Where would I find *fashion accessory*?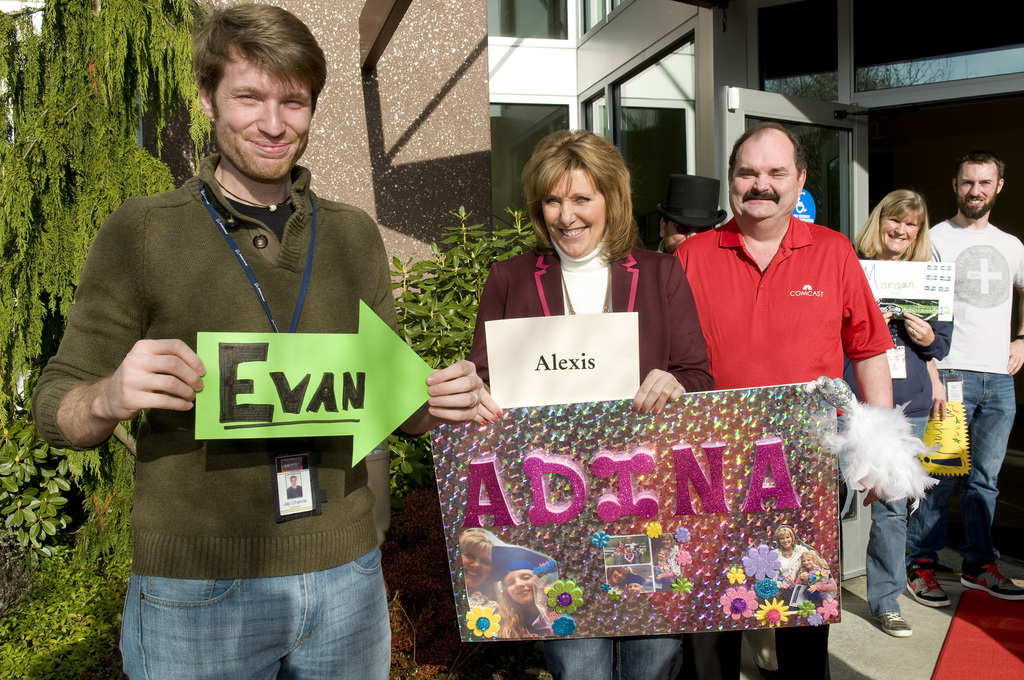
At (495, 409, 504, 417).
